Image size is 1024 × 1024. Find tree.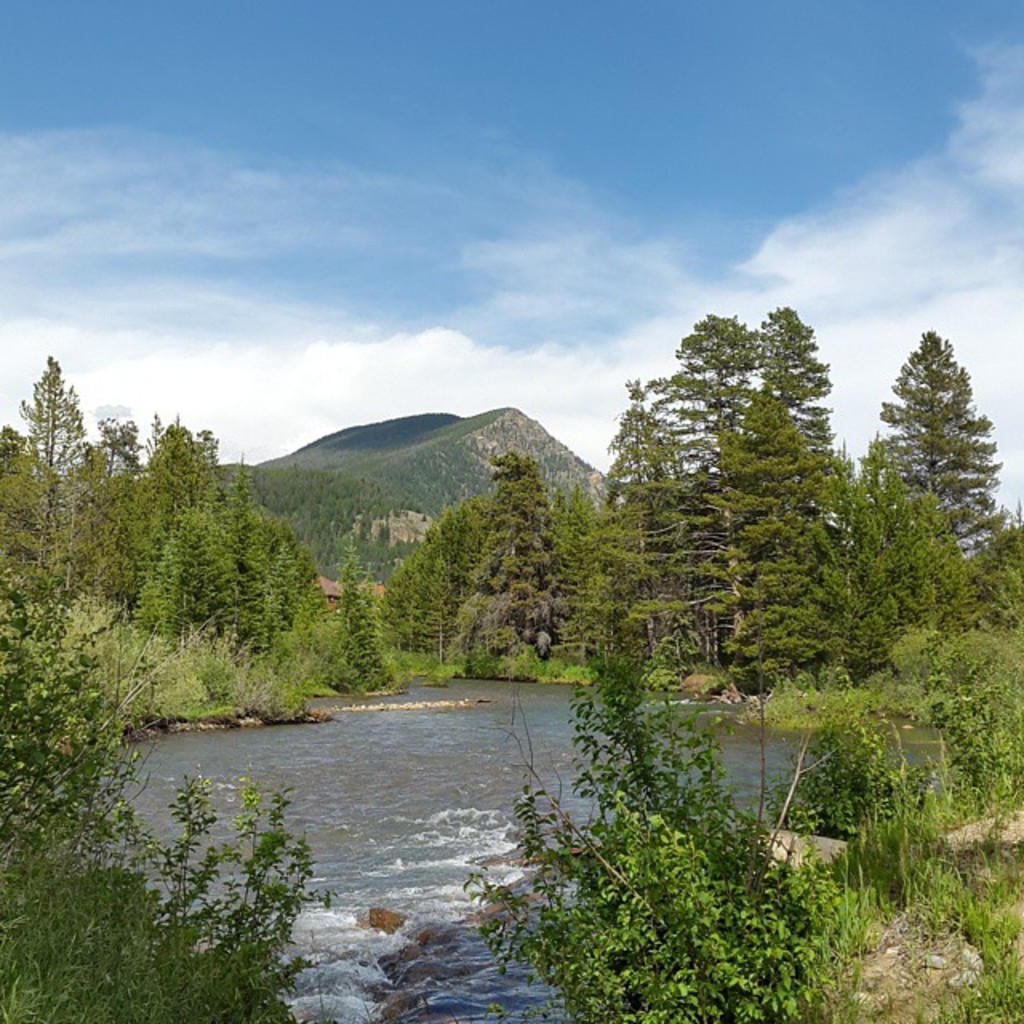
[x1=459, y1=635, x2=856, y2=1022].
